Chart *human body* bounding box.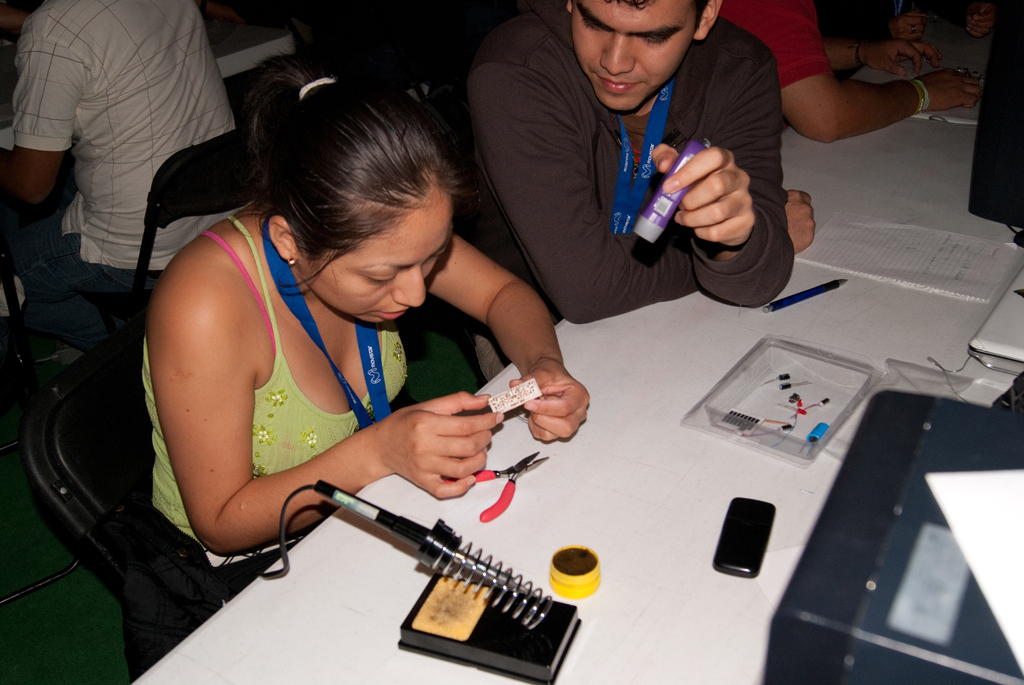
Charted: rect(712, 0, 960, 132).
